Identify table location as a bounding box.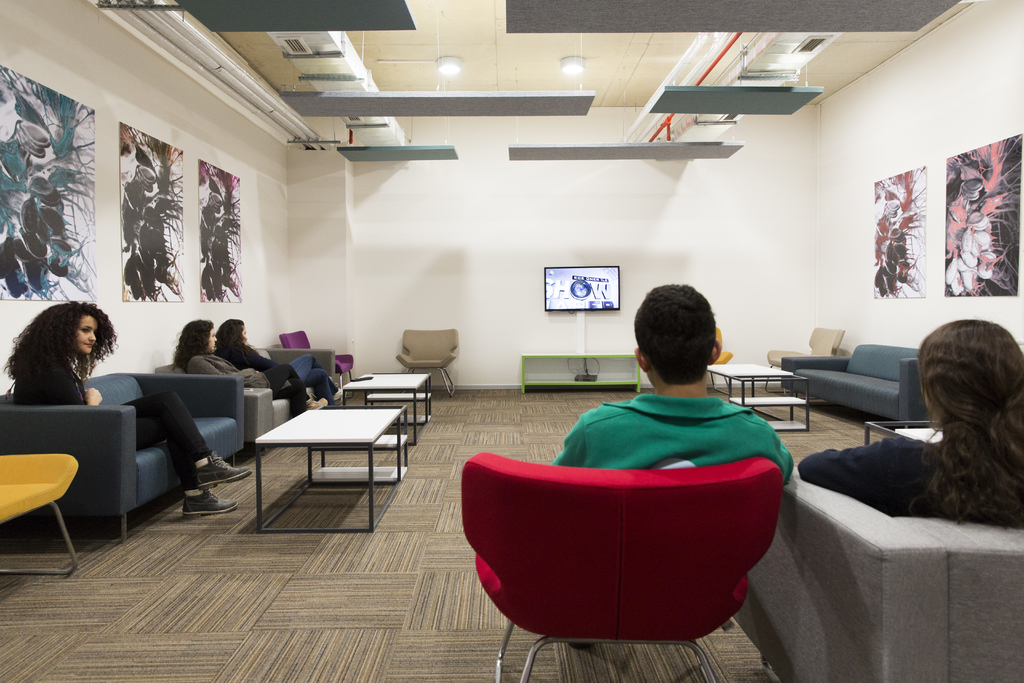
(left=710, top=368, right=810, bottom=431).
